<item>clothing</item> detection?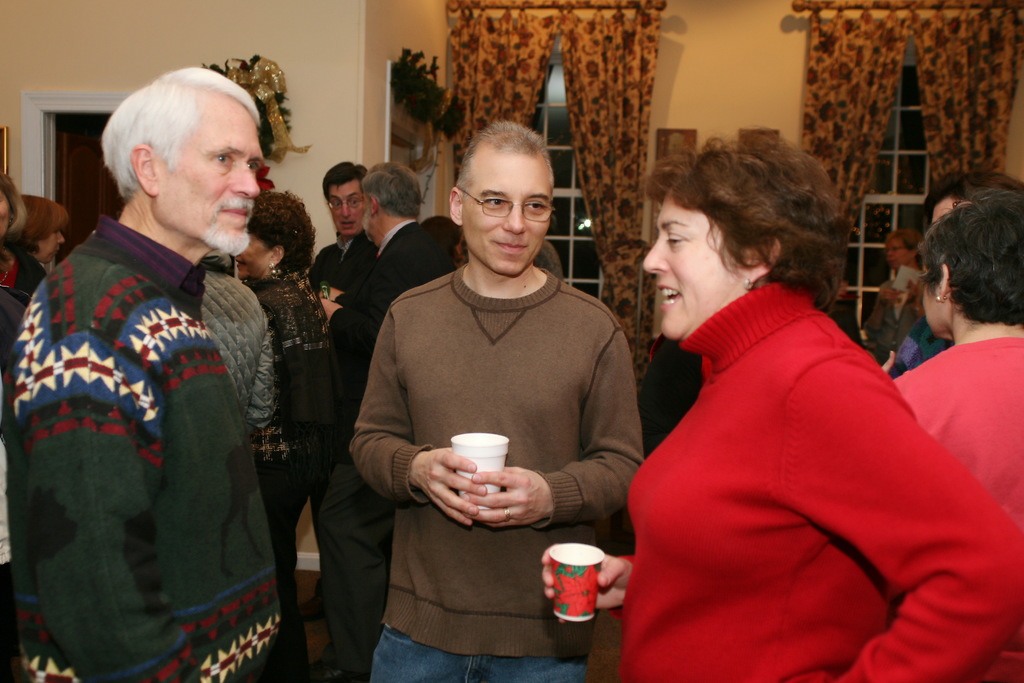
detection(319, 216, 464, 675)
